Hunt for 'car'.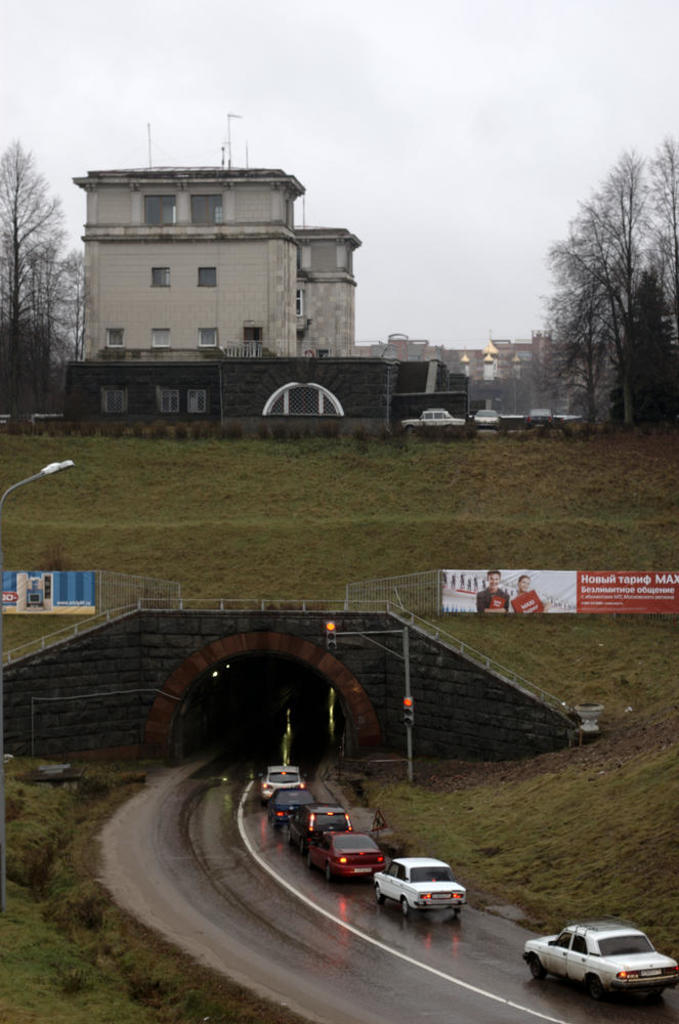
Hunted down at 522/916/678/1011.
